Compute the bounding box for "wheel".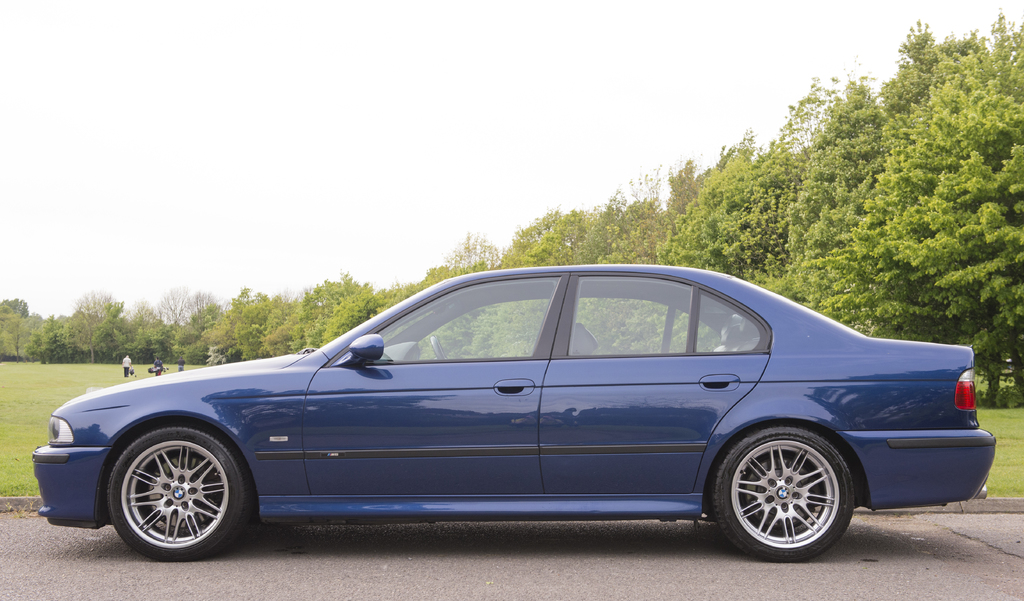
box=[713, 426, 853, 563].
